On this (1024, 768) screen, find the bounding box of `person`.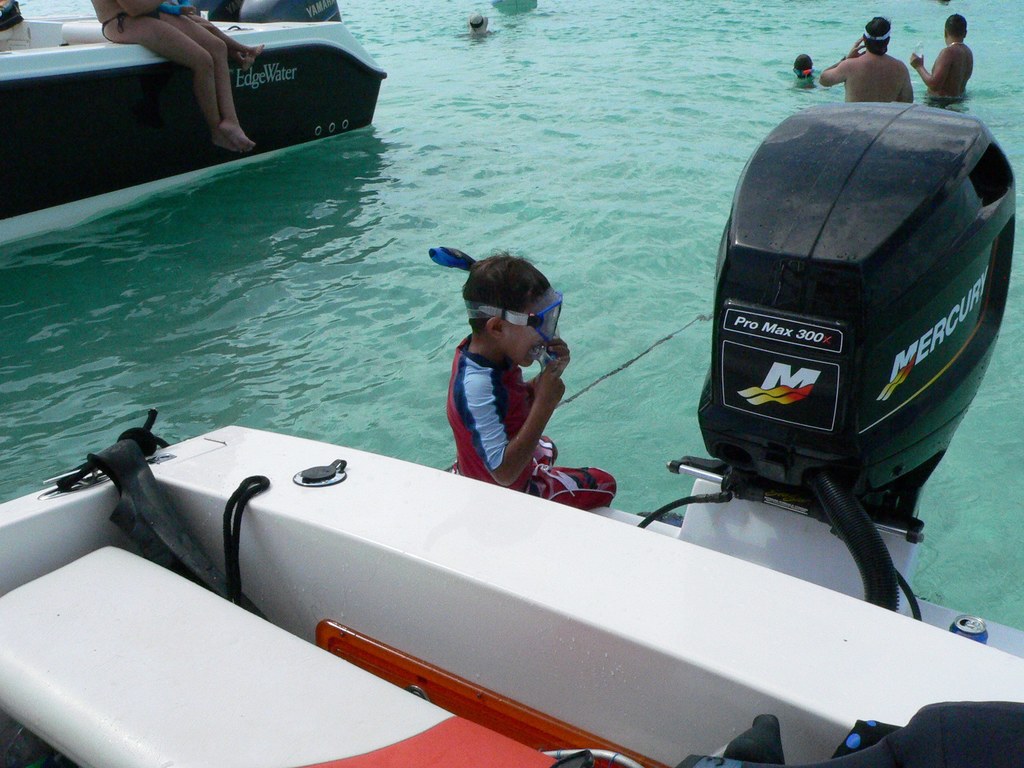
Bounding box: box=[909, 12, 975, 101].
